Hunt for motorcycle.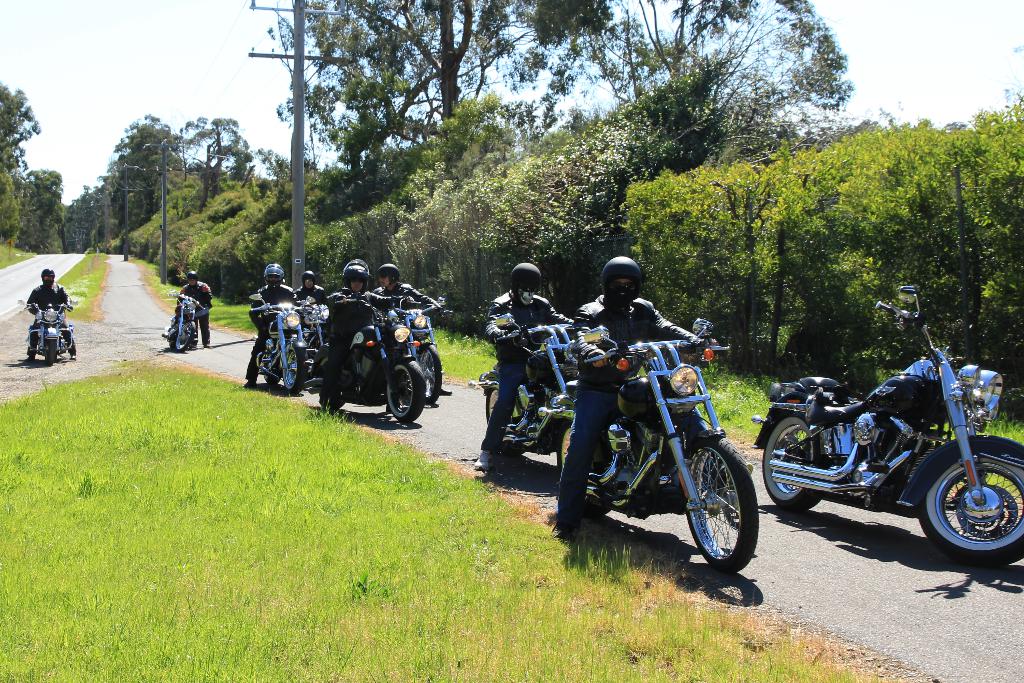
Hunted down at (755,280,1023,570).
